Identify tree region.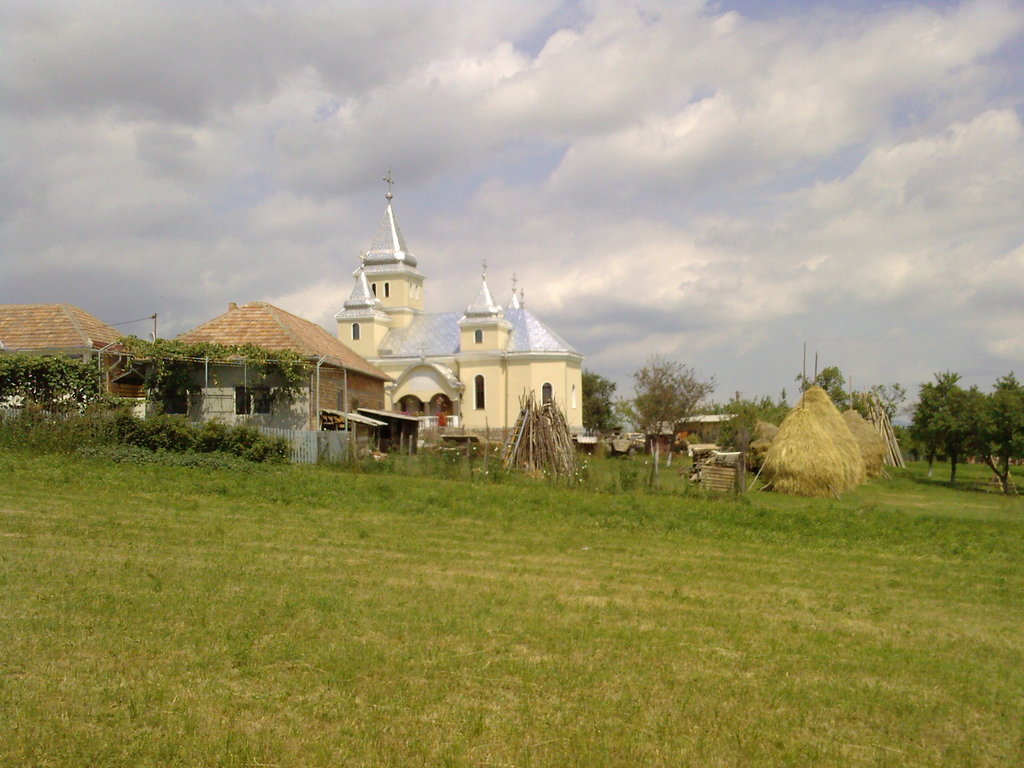
Region: crop(937, 351, 1003, 490).
